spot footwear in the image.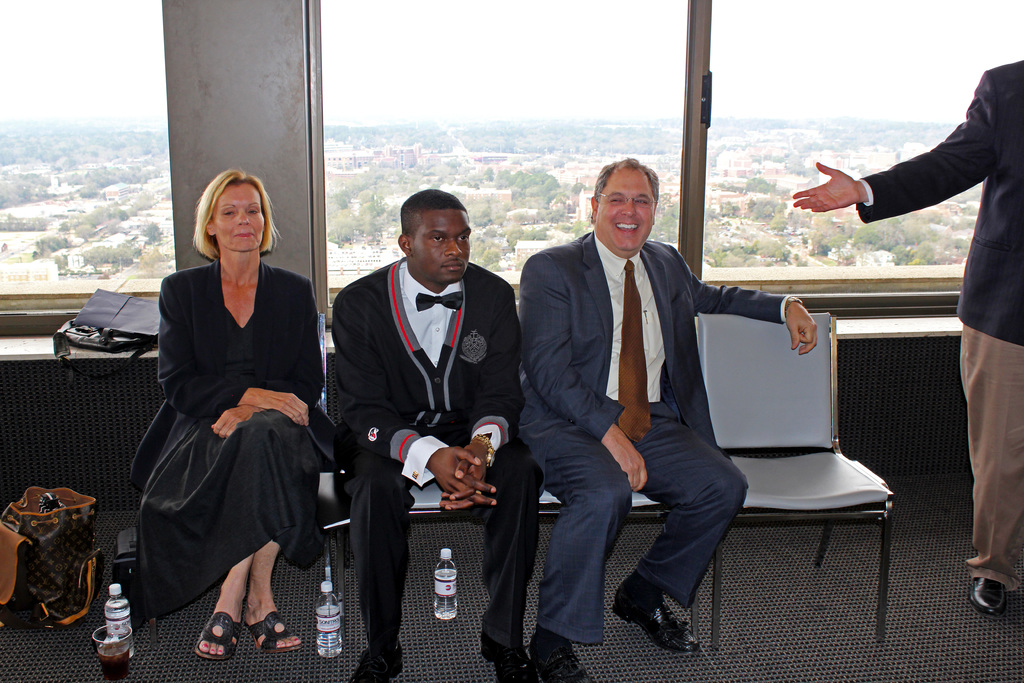
footwear found at x1=532 y1=636 x2=595 y2=682.
